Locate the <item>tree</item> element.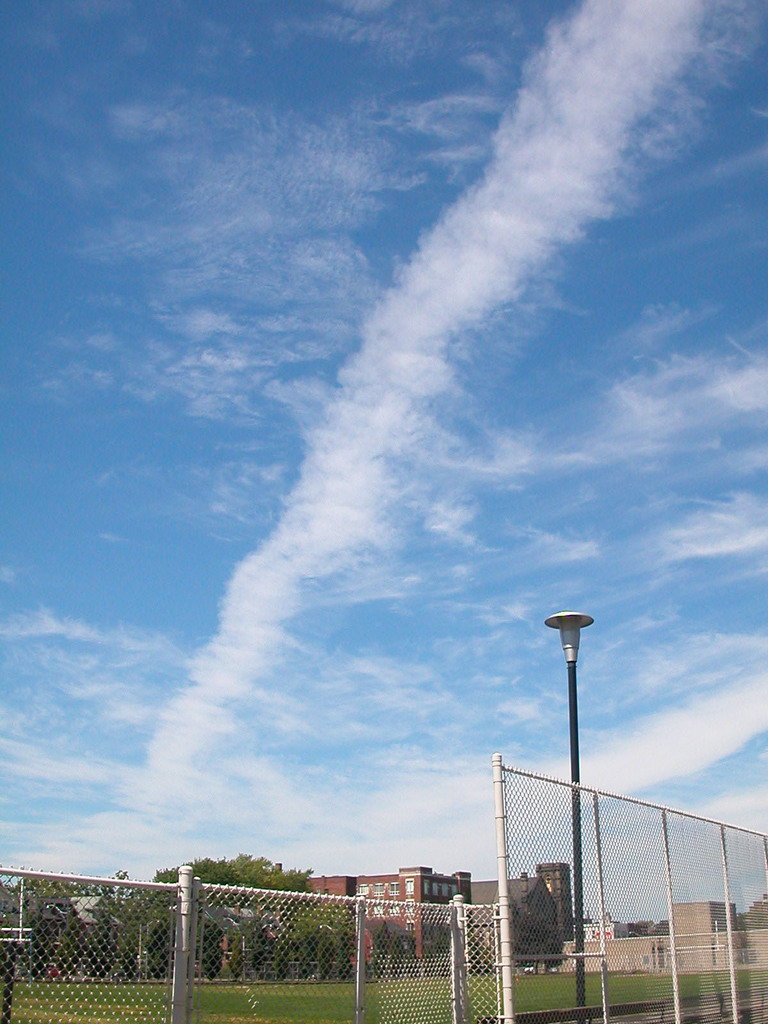
Element bbox: 156,856,319,982.
